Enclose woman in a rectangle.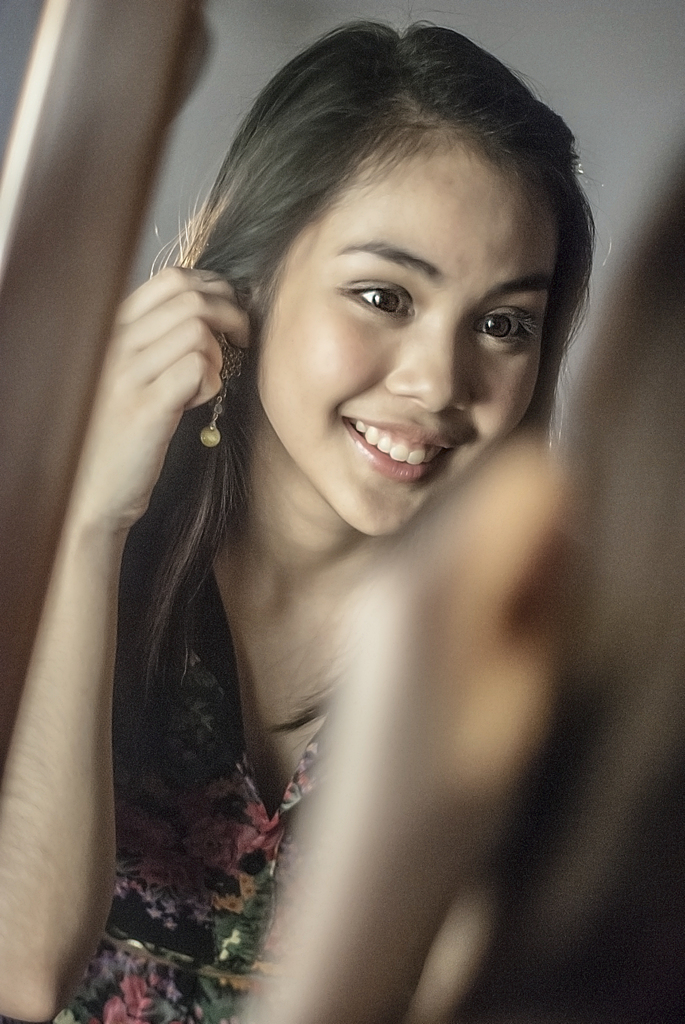
(27, 43, 650, 978).
